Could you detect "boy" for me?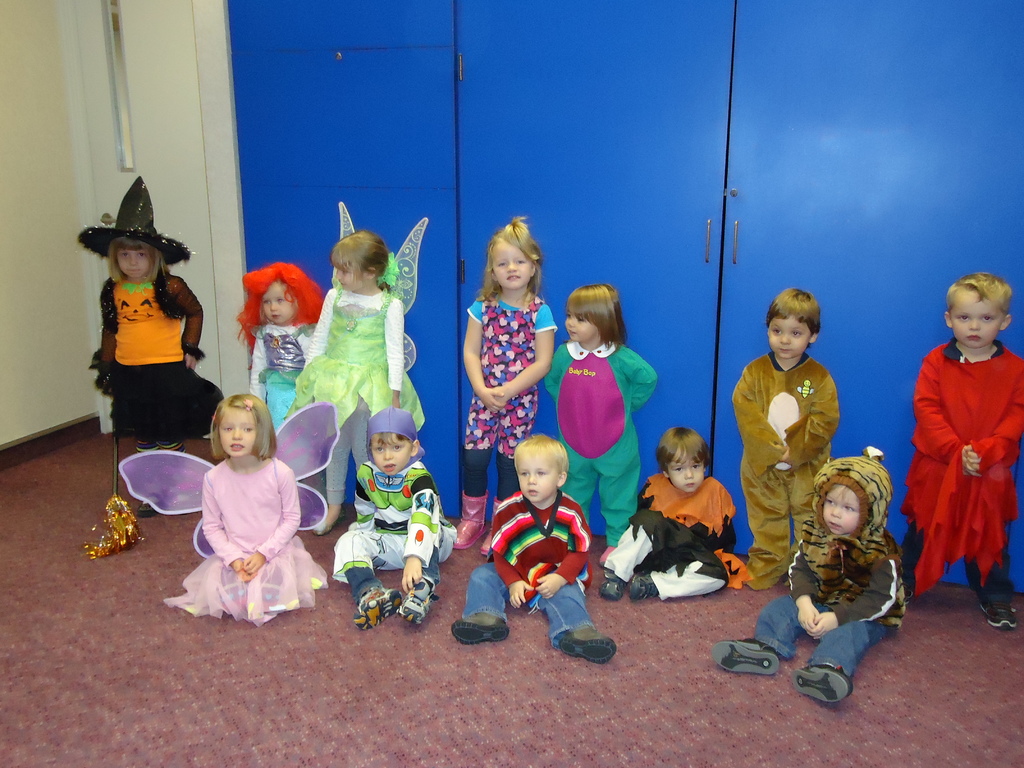
Detection result: box=[596, 428, 753, 602].
